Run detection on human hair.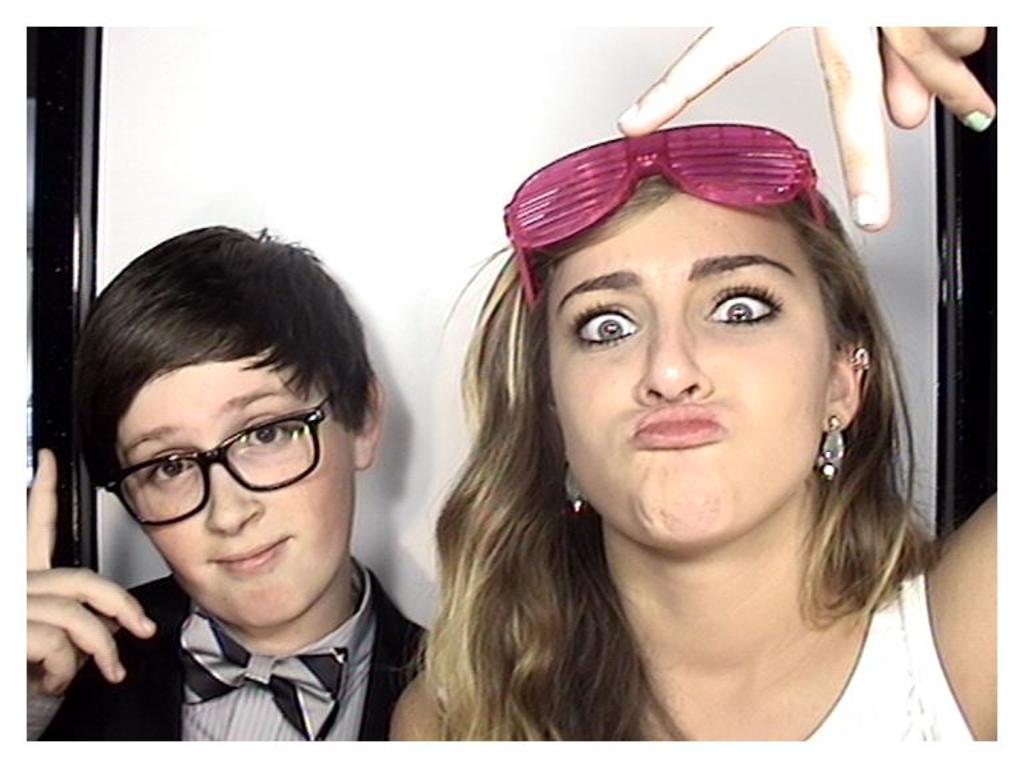
Result: 396/71/944/748.
